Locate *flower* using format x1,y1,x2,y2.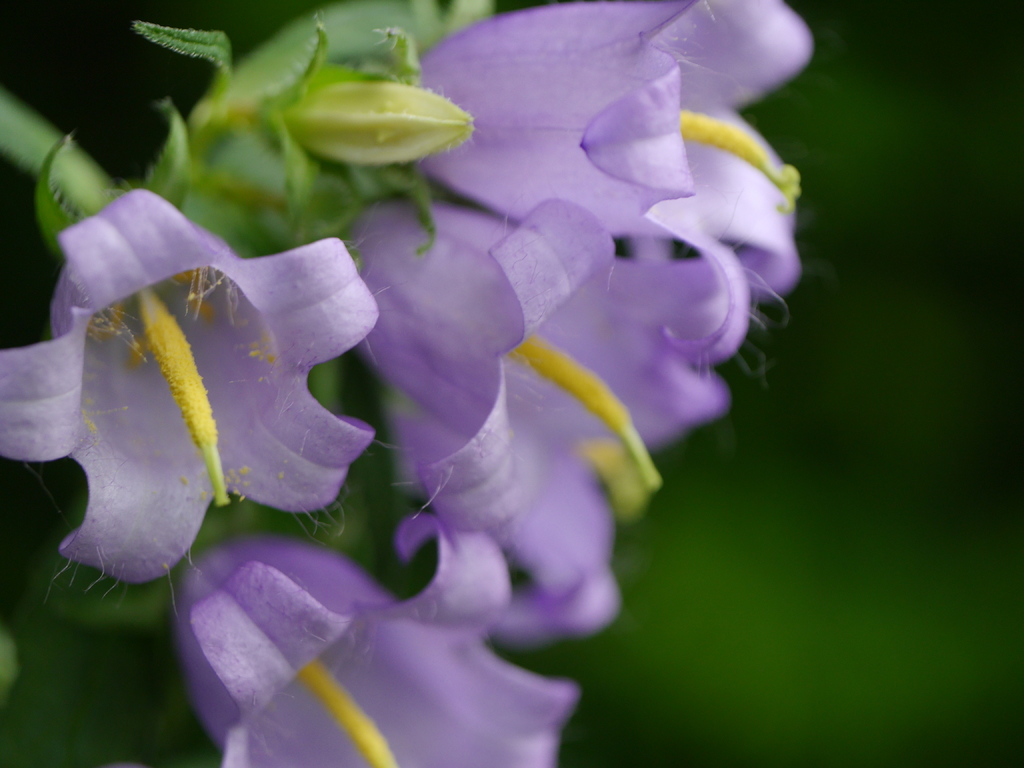
179,508,588,767.
